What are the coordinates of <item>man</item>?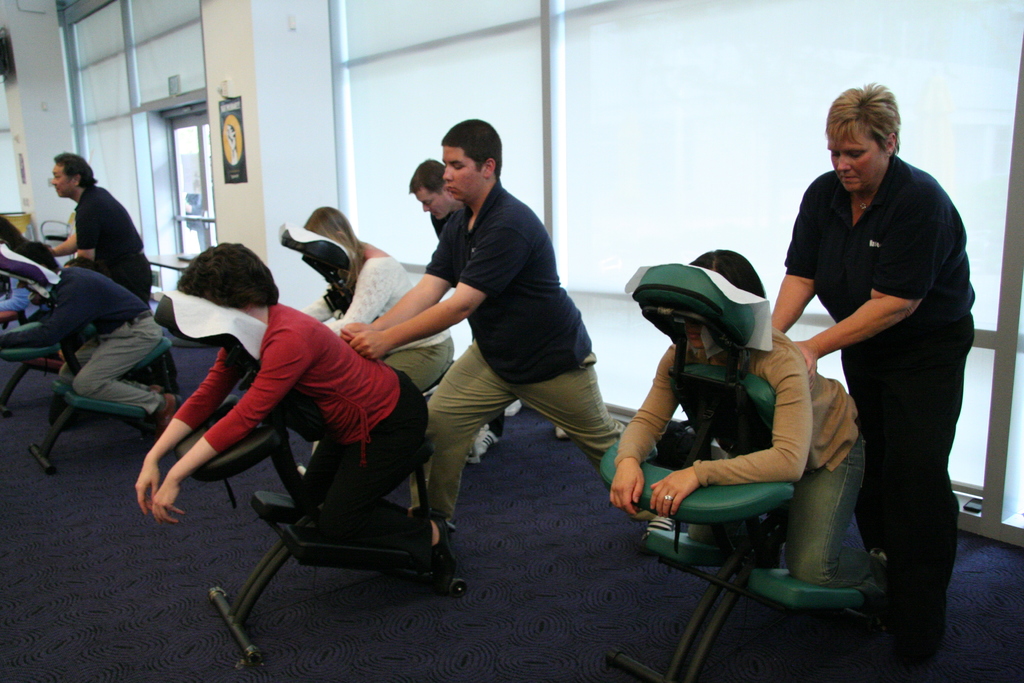
(x1=403, y1=160, x2=573, y2=466).
